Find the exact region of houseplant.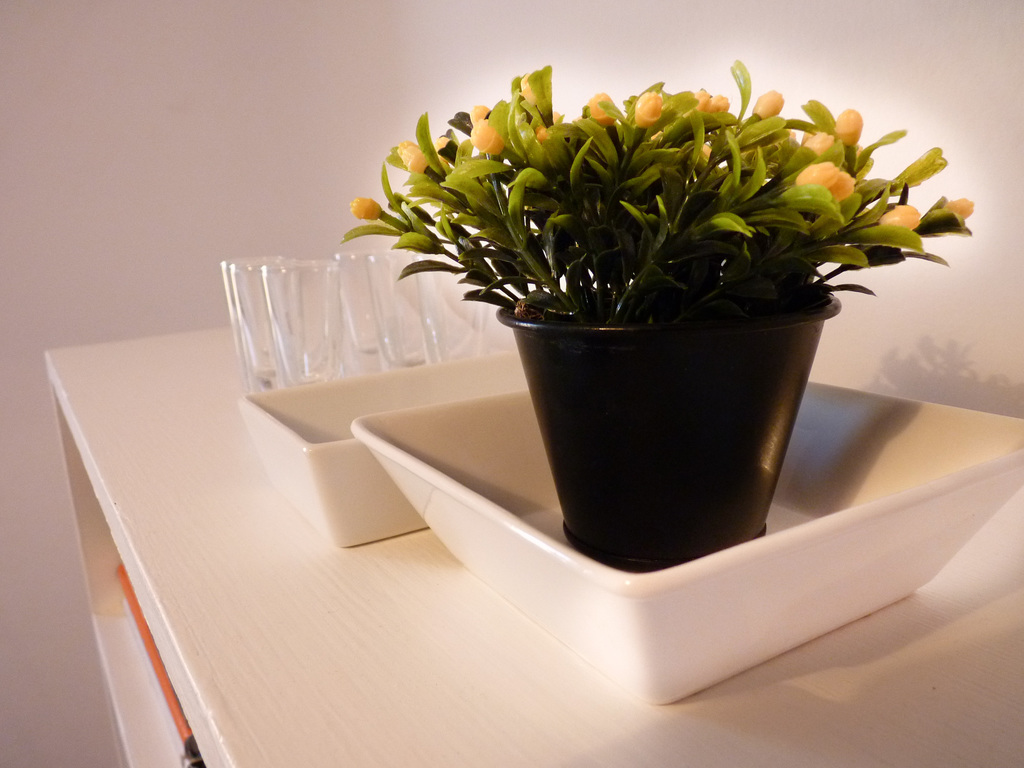
Exact region: l=342, t=50, r=975, b=572.
